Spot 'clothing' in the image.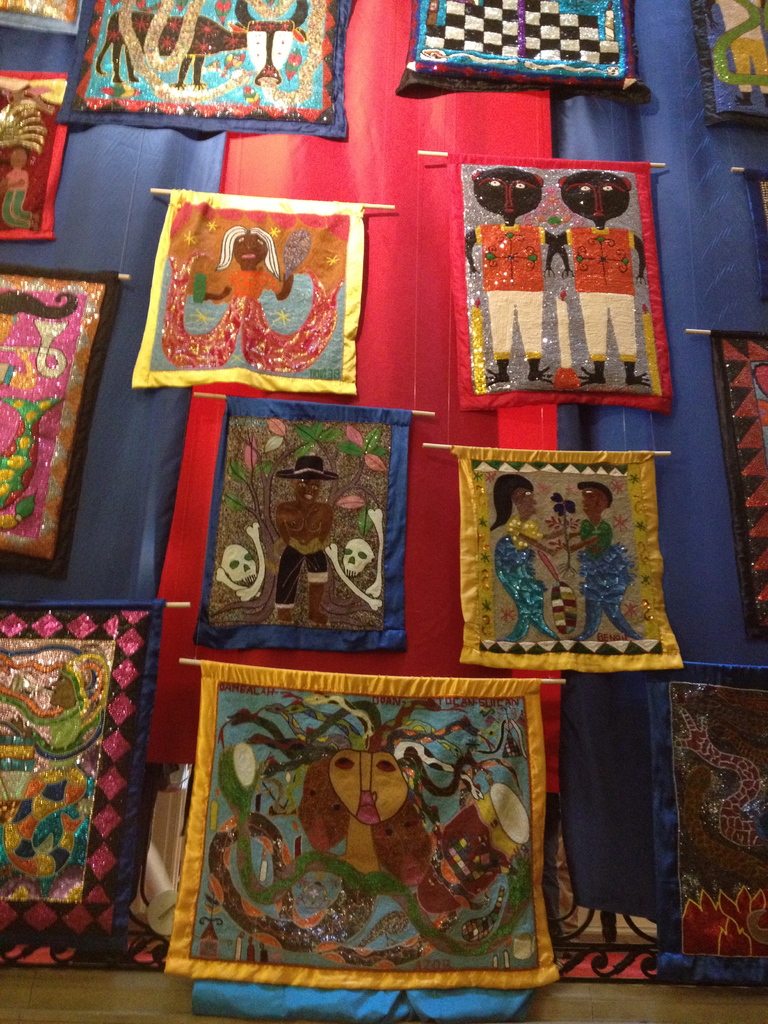
'clothing' found at select_region(497, 534, 555, 644).
